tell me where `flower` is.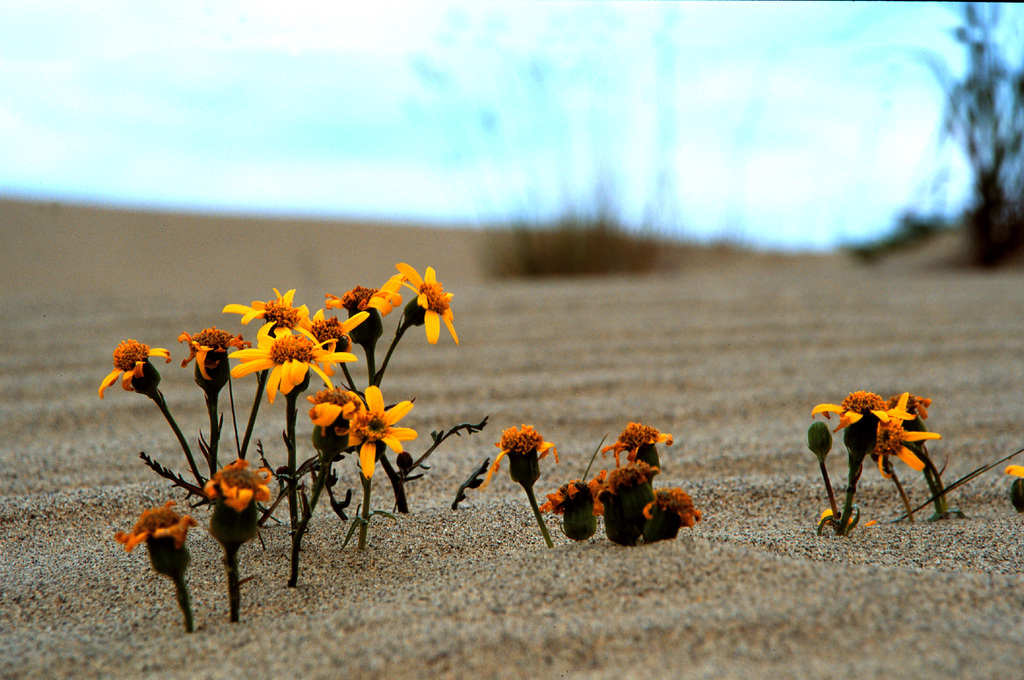
`flower` is at (x1=113, y1=497, x2=198, y2=553).
